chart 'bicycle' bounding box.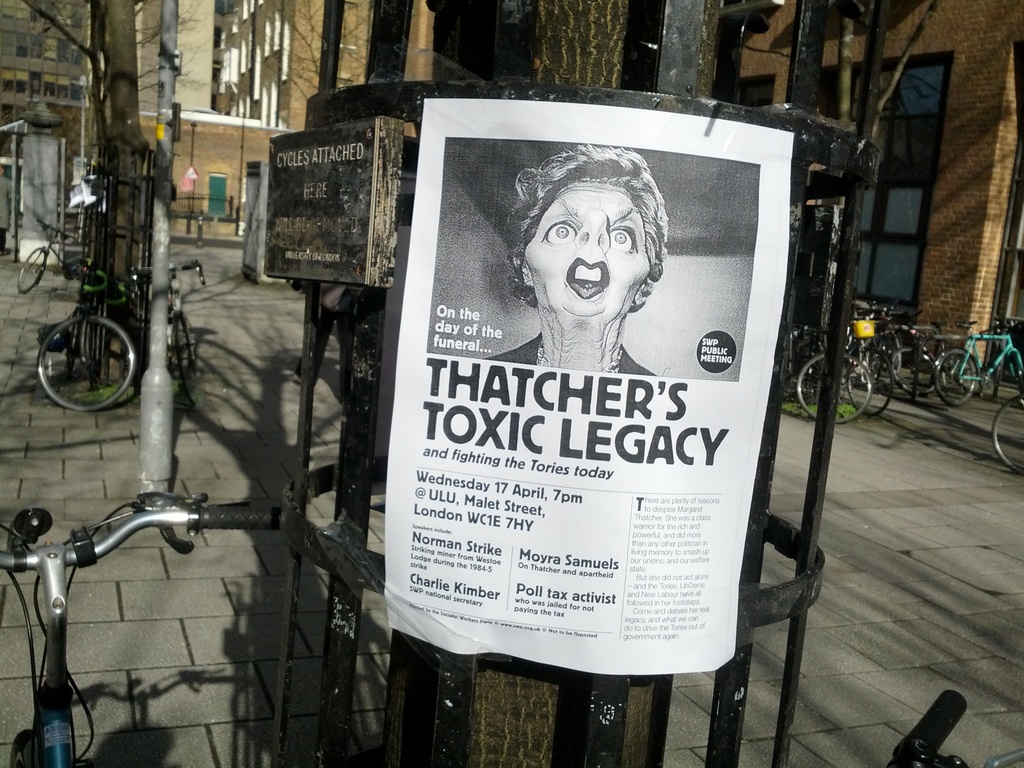
Charted: [37,253,135,415].
